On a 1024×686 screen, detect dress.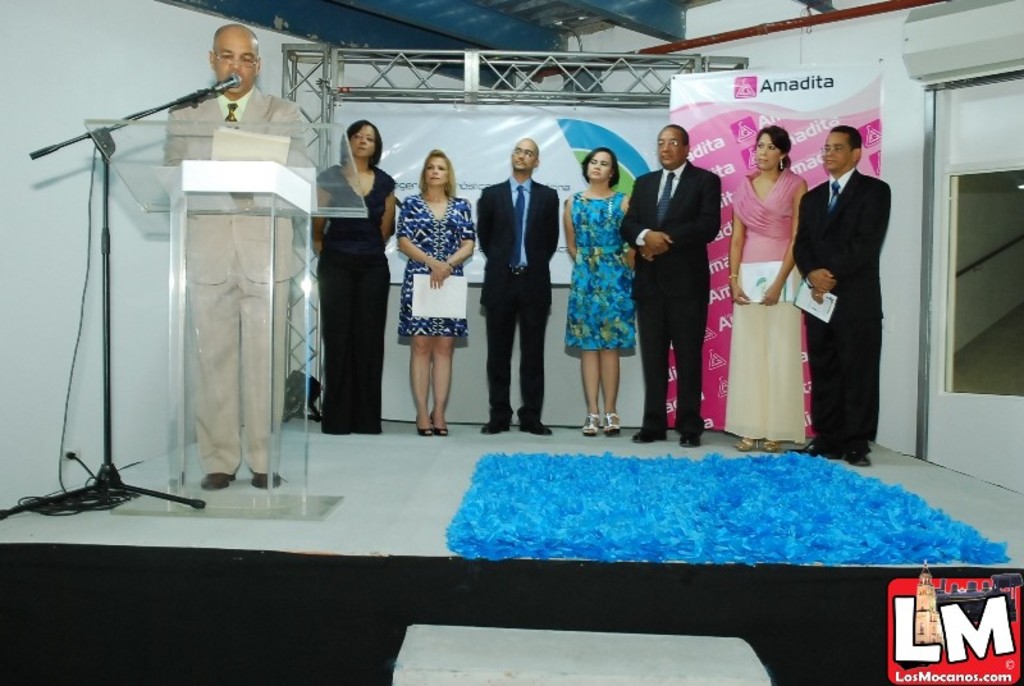
rect(314, 166, 402, 425).
